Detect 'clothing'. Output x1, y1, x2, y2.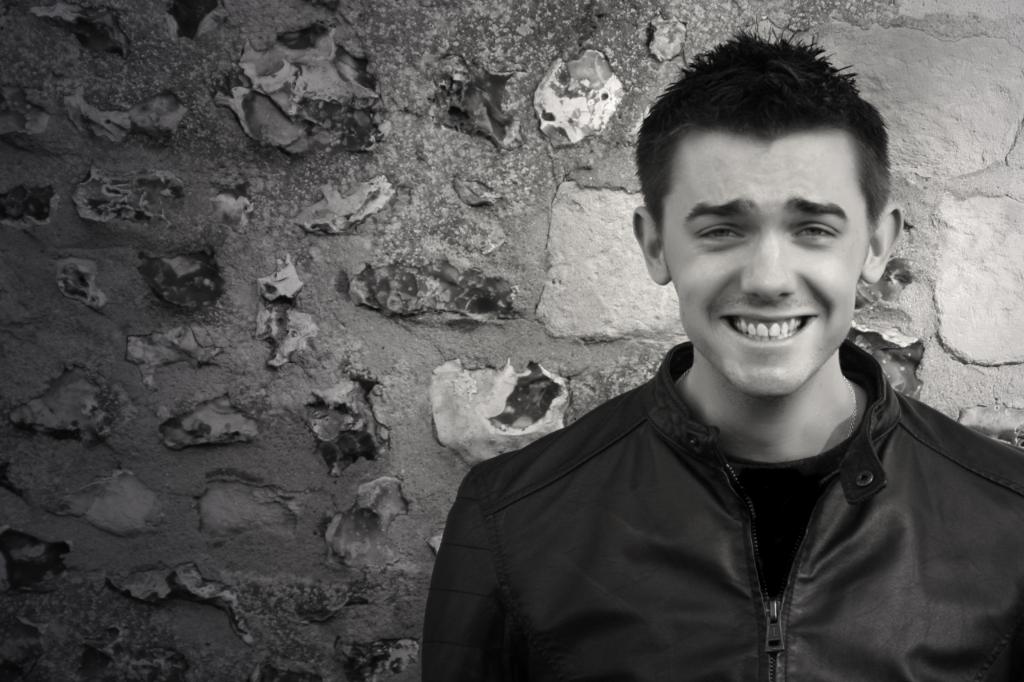
422, 301, 1018, 668.
